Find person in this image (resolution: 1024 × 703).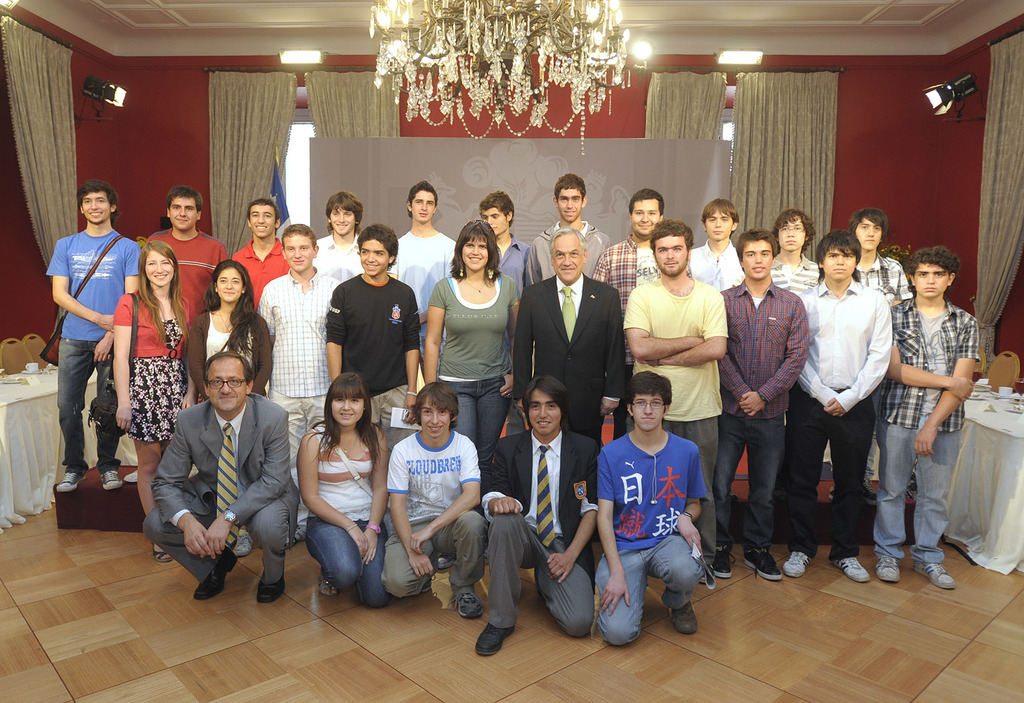
region(312, 191, 366, 282).
